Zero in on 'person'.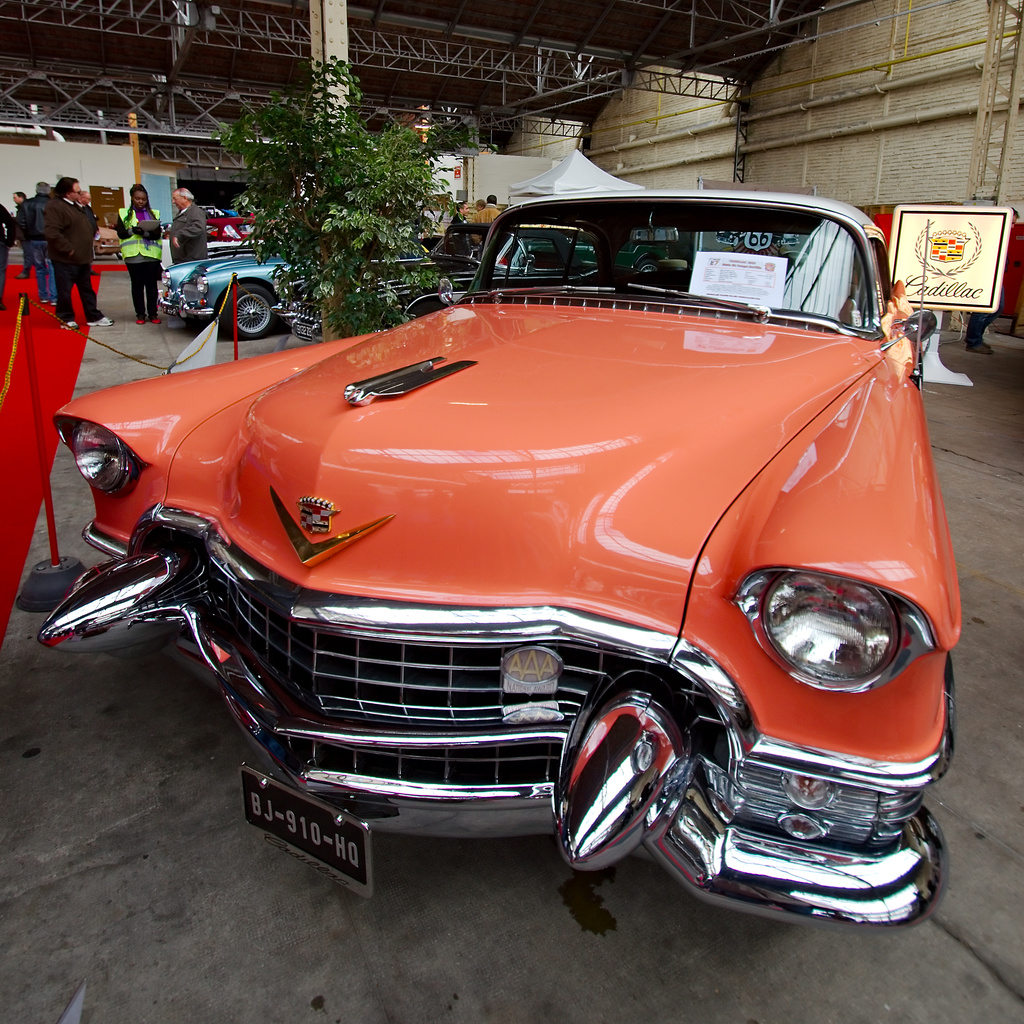
Zeroed in: <box>477,193,500,232</box>.
